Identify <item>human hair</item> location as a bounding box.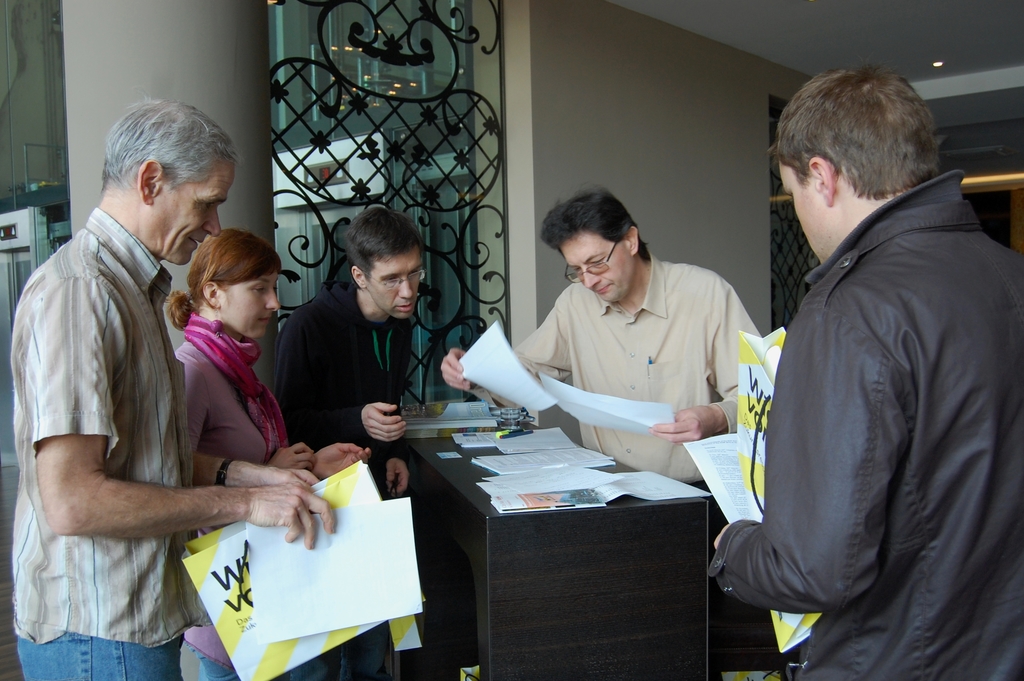
region(765, 52, 941, 204).
